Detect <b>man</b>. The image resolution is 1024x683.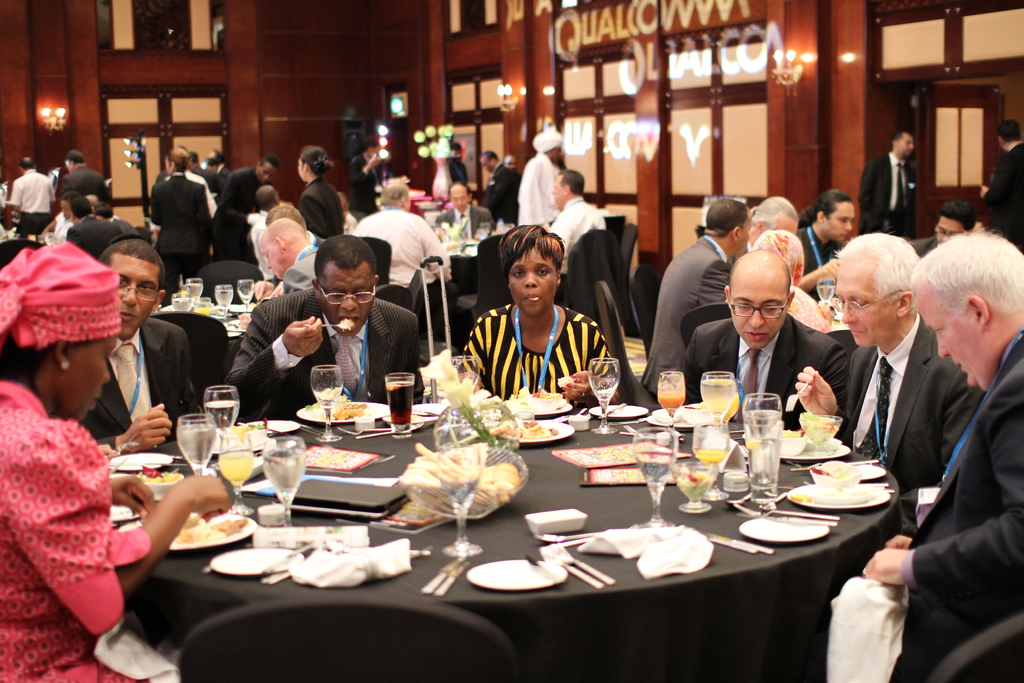
(x1=548, y1=171, x2=605, y2=297).
